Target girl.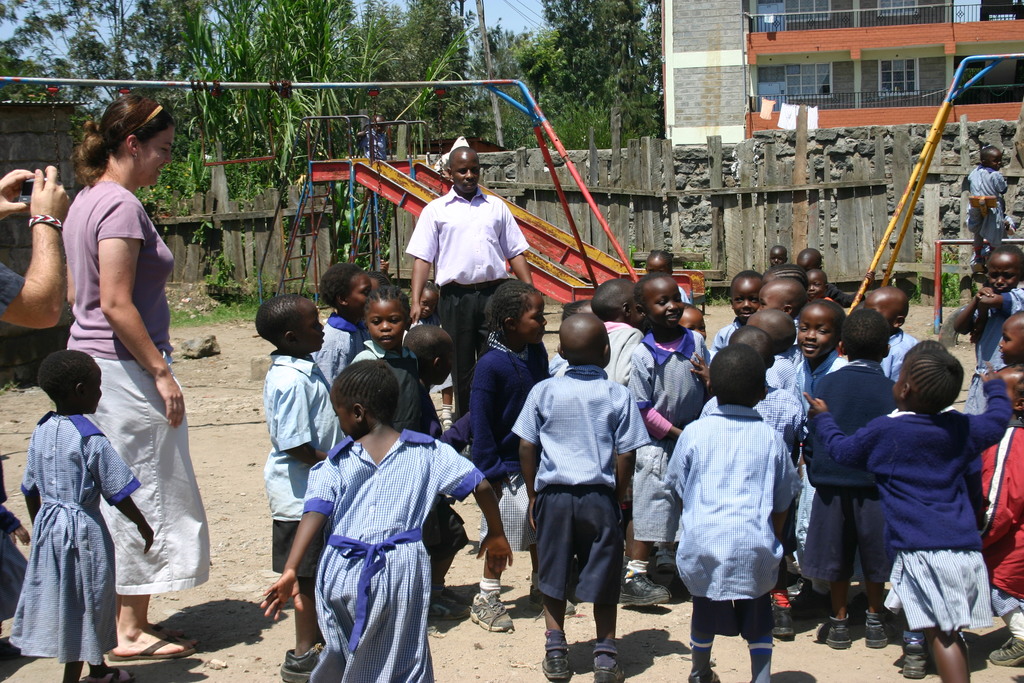
Target region: [257, 359, 512, 682].
